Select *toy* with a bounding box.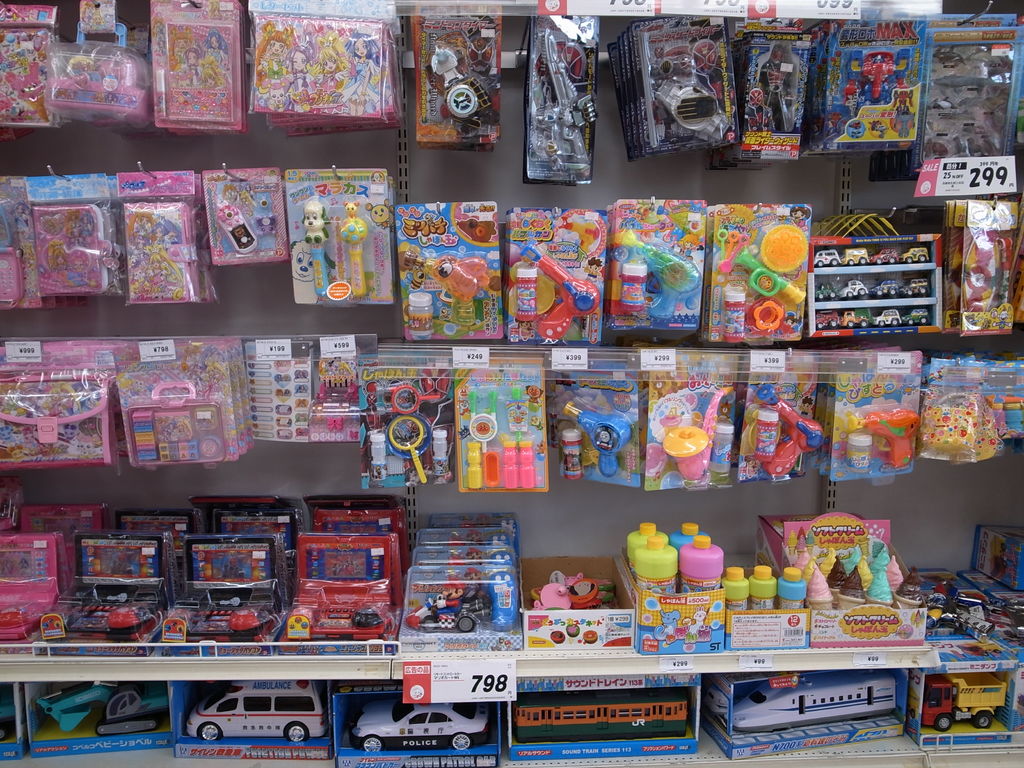
locate(426, 40, 494, 134).
